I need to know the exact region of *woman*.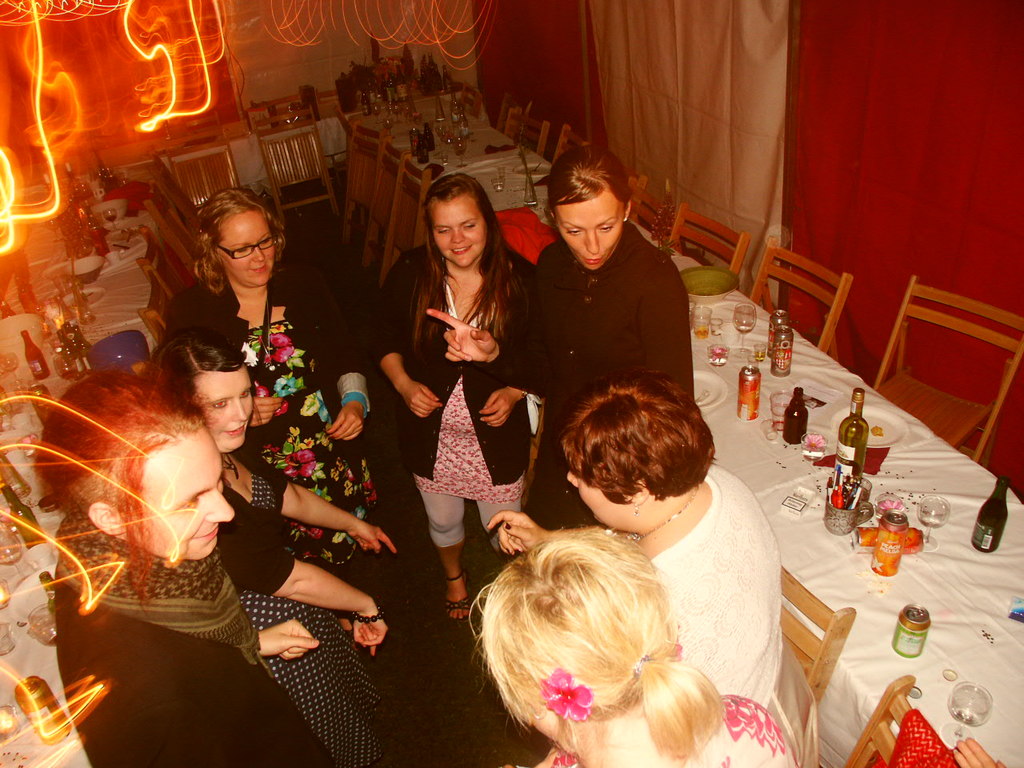
Region: x1=450 y1=511 x2=817 y2=767.
